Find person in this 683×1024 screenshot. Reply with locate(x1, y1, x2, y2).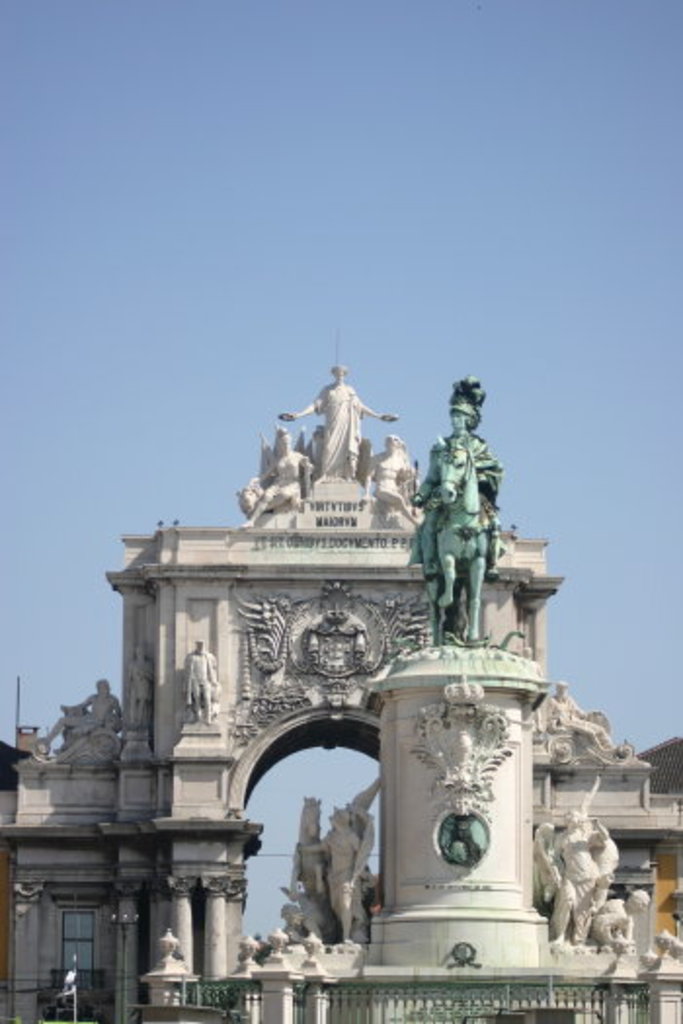
locate(279, 367, 400, 478).
